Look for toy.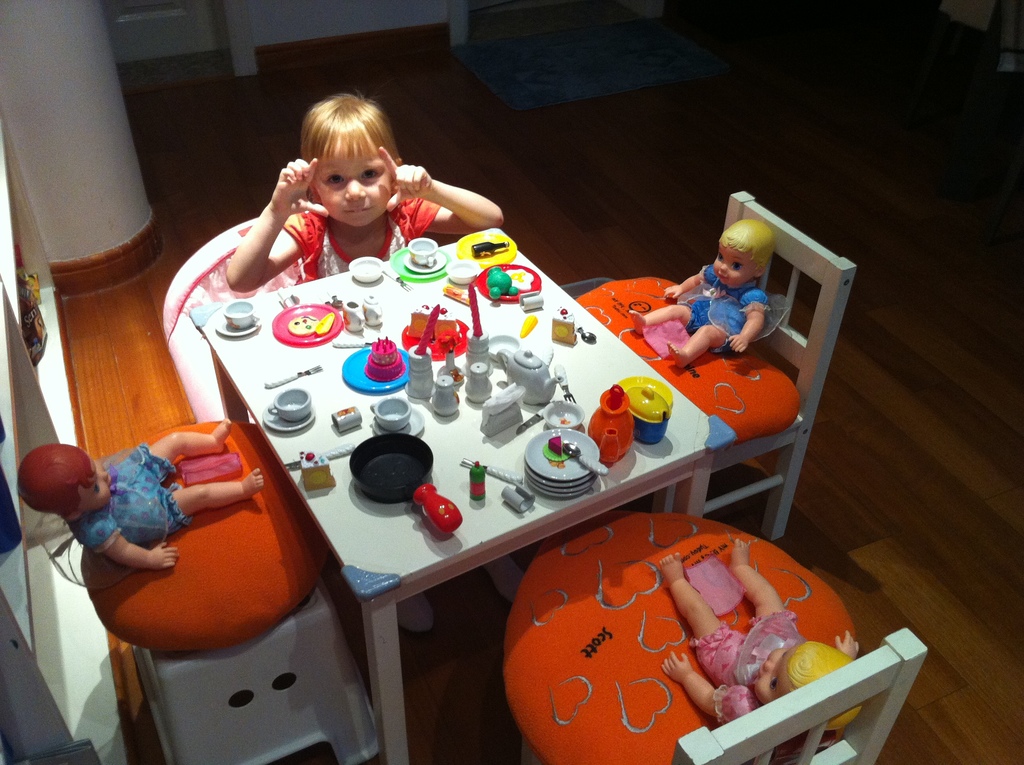
Found: [x1=521, y1=316, x2=537, y2=337].
